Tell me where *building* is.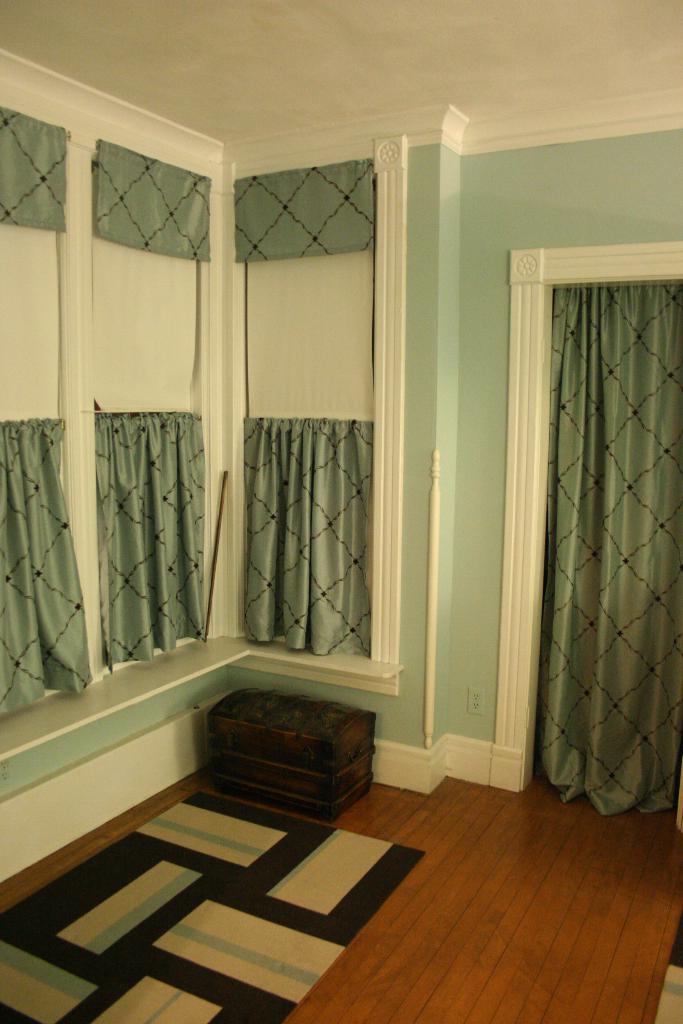
*building* is at pyautogui.locateOnScreen(0, 0, 682, 1023).
